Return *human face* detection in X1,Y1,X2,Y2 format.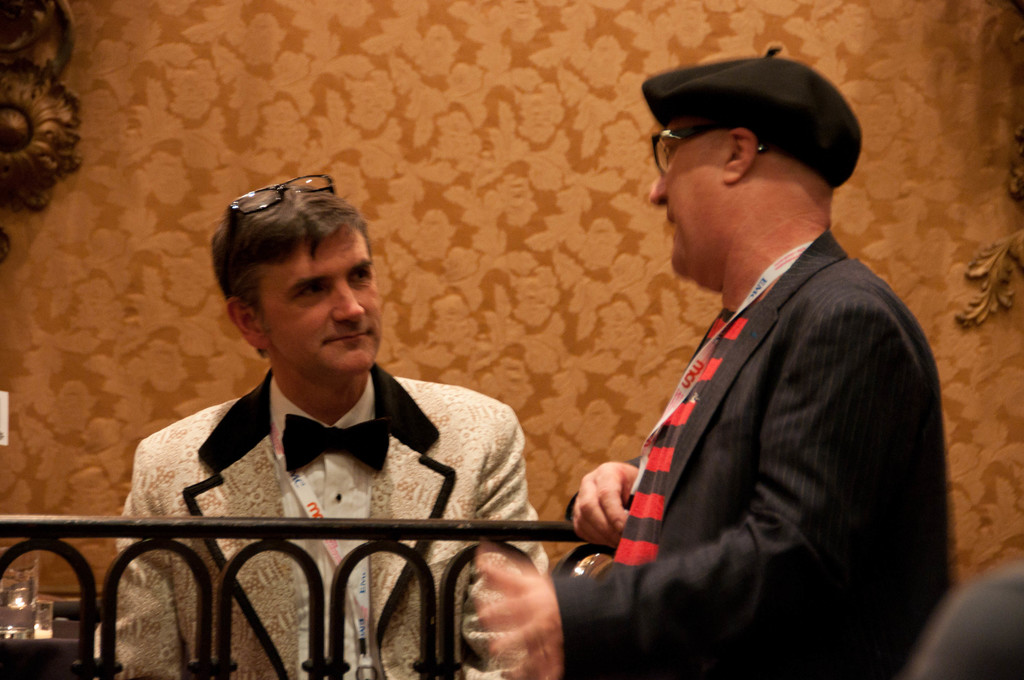
648,117,726,276.
